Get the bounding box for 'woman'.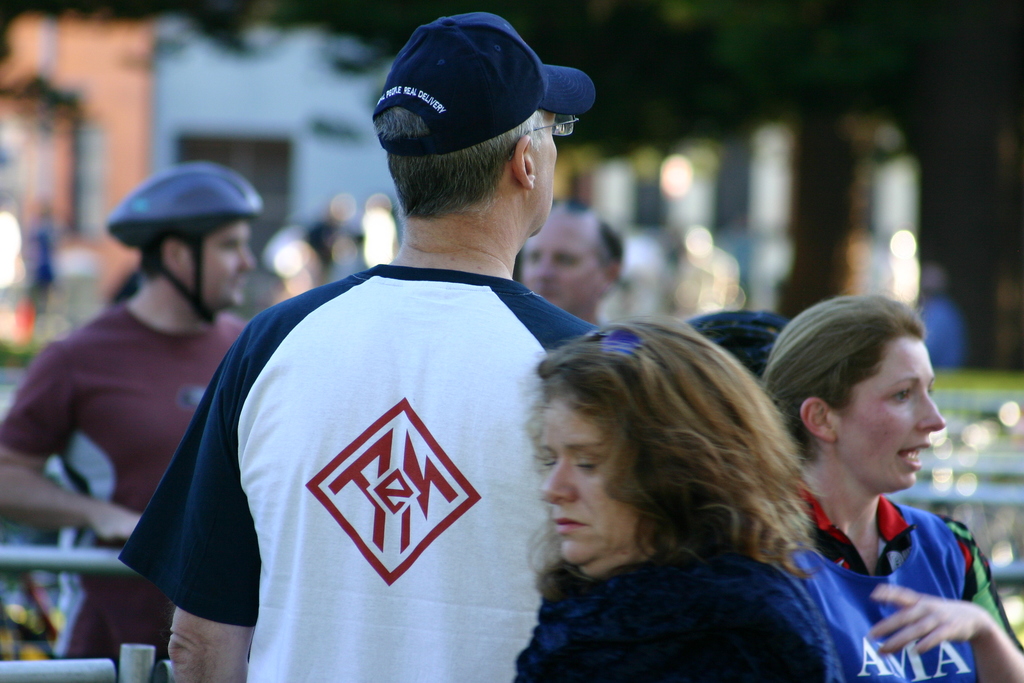
495:315:868:677.
